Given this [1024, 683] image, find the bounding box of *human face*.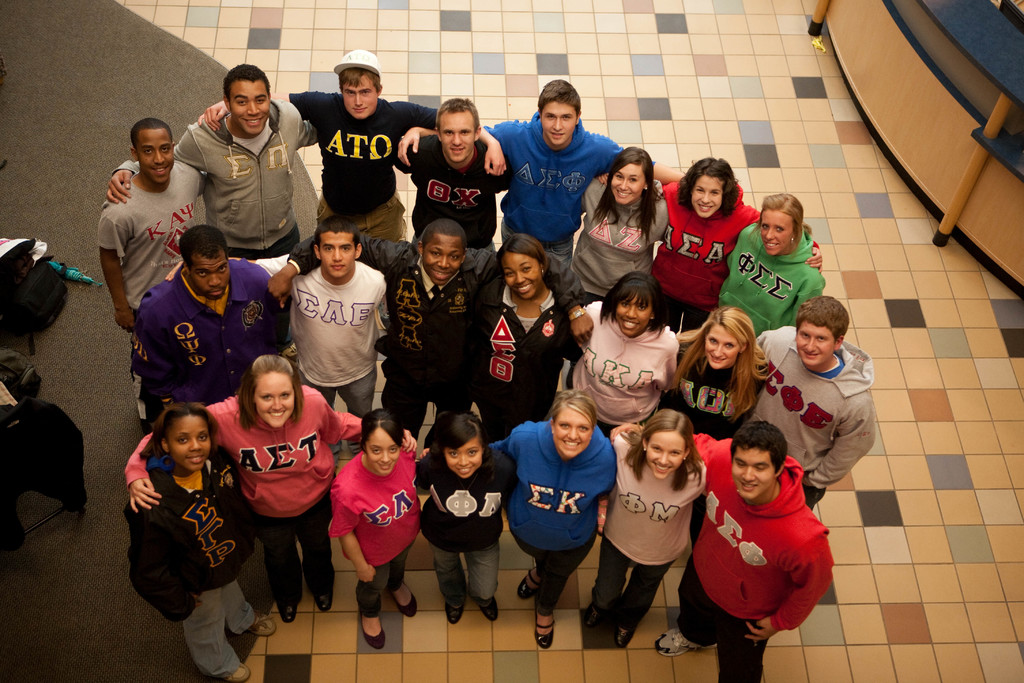
locate(371, 431, 397, 475).
